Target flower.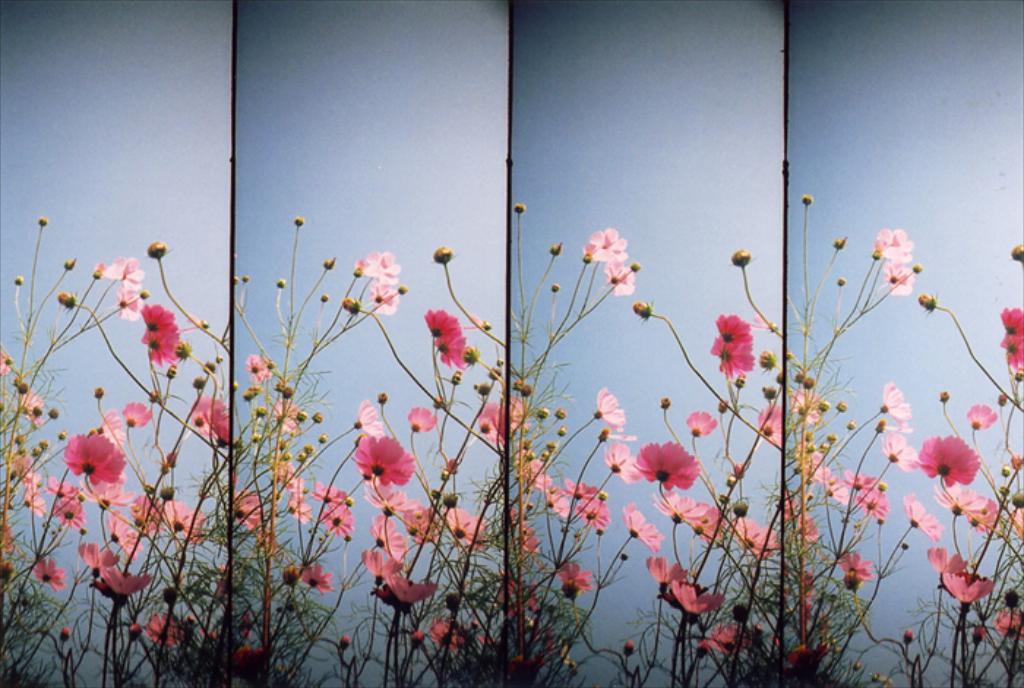
Target region: x1=718 y1=312 x2=756 y2=348.
